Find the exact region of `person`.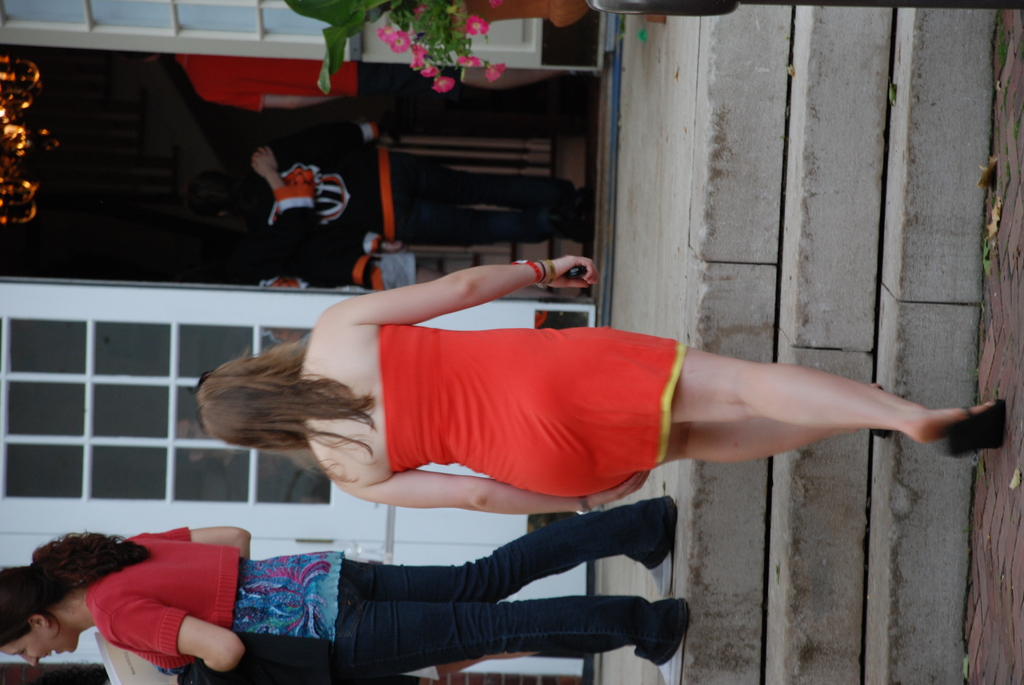
Exact region: (x1=188, y1=133, x2=581, y2=273).
